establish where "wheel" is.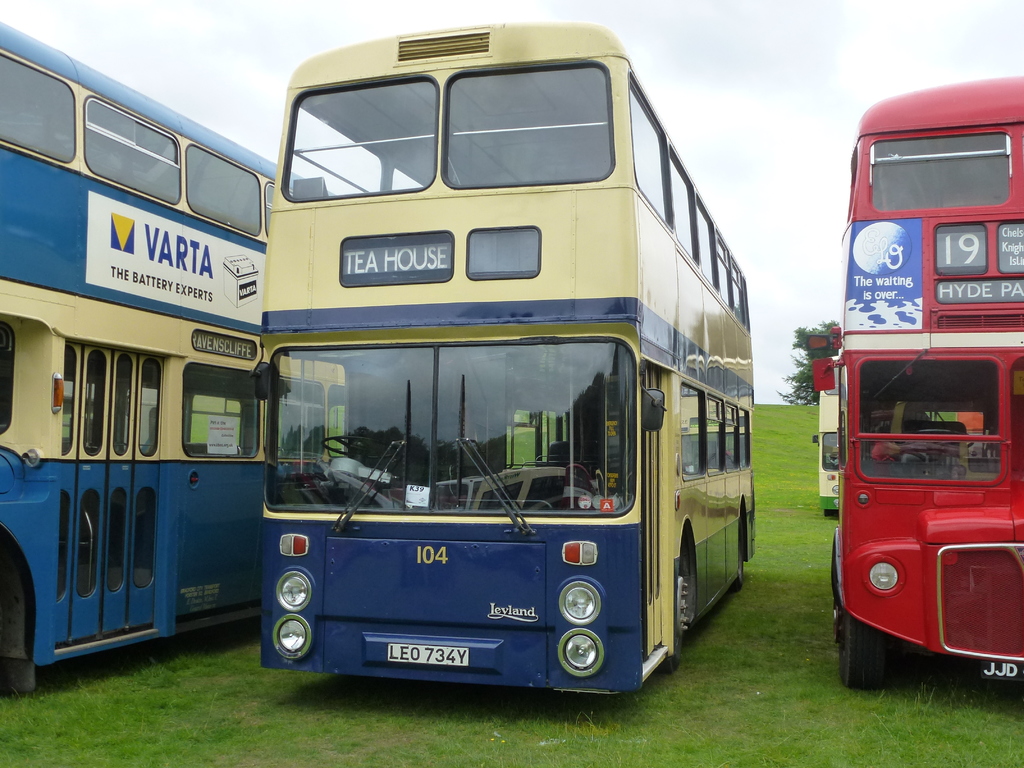
Established at [838, 610, 888, 688].
